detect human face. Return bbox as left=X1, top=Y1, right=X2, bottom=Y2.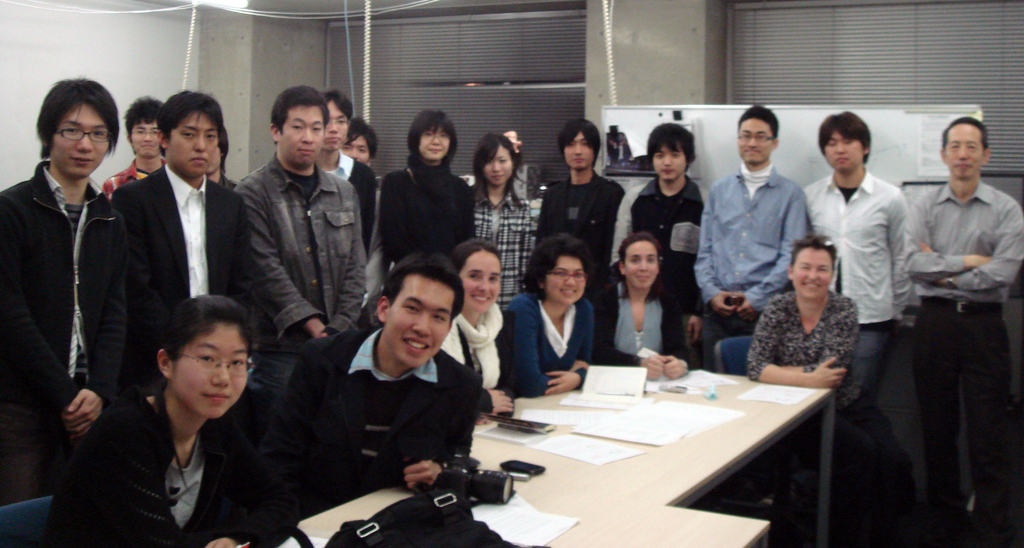
left=323, top=101, right=351, bottom=154.
